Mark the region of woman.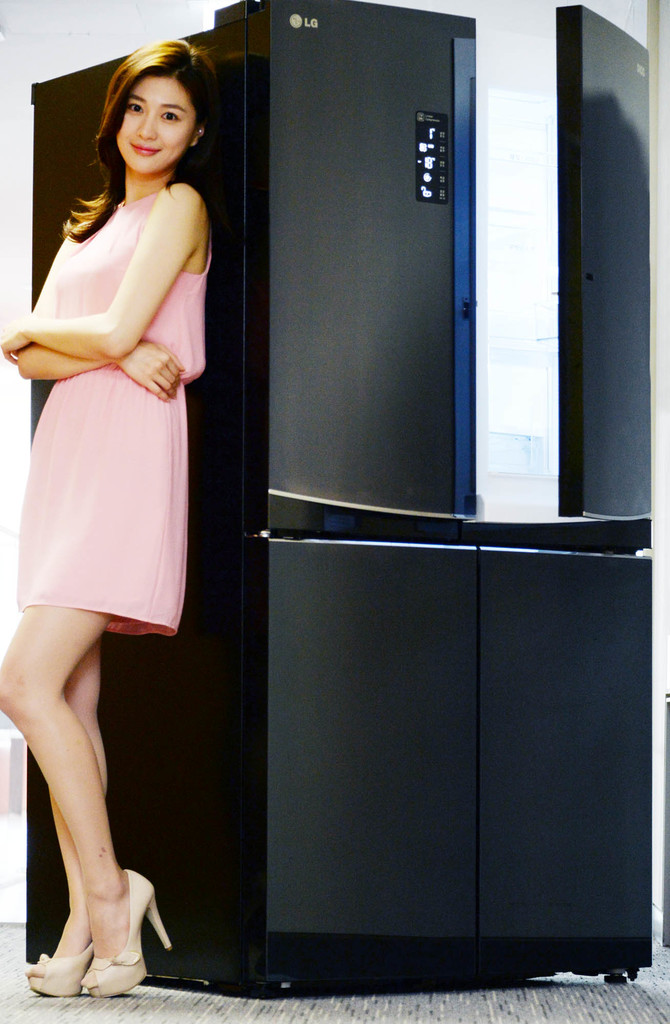
Region: region(6, 59, 218, 764).
